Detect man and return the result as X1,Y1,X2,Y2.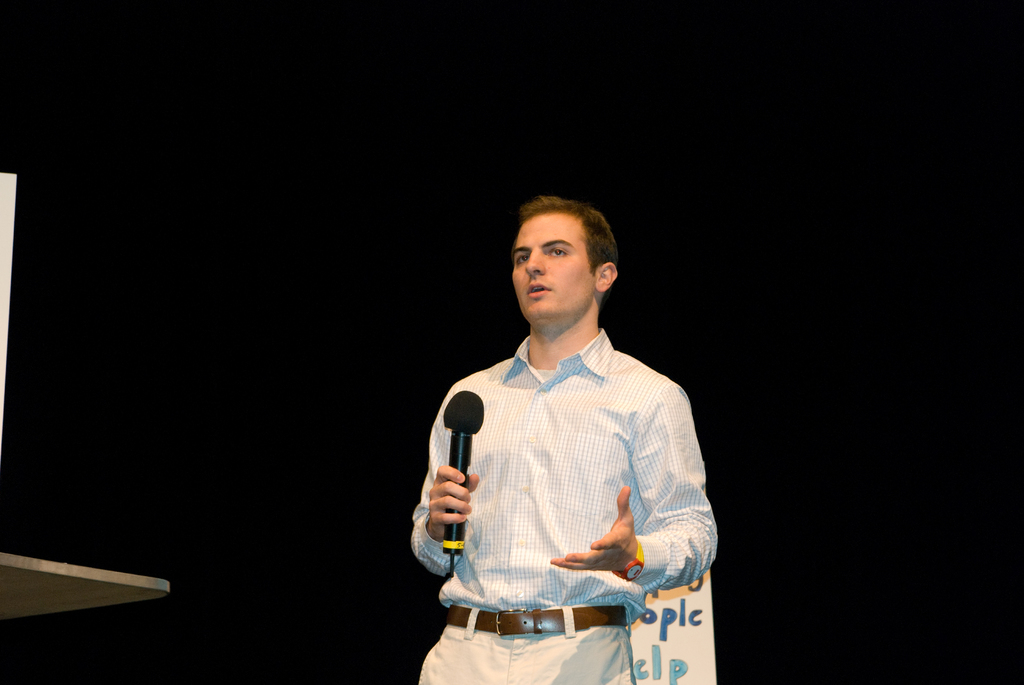
403,184,714,675.
